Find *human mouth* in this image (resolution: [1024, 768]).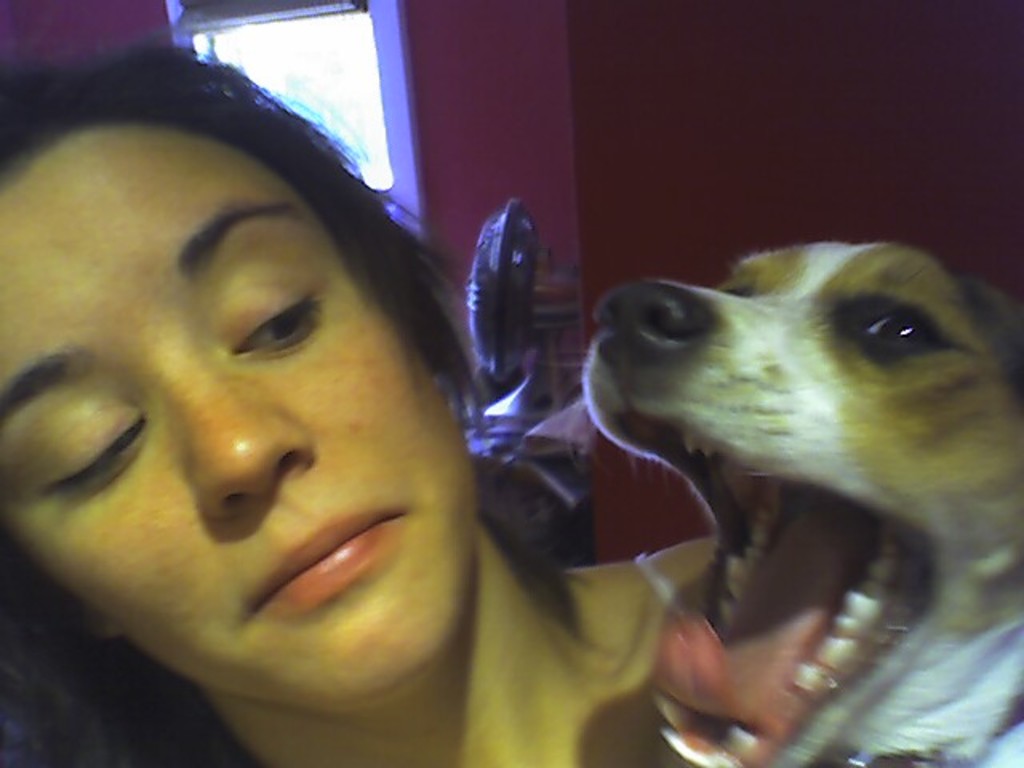
l=226, t=494, r=437, b=627.
